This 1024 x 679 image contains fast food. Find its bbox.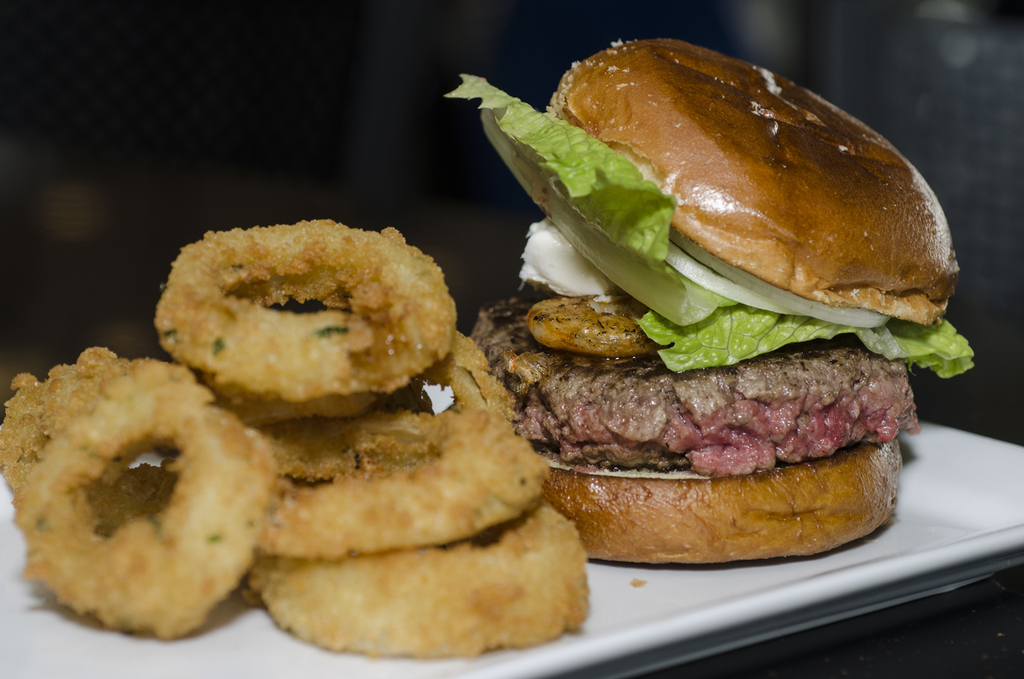
region(460, 14, 988, 593).
